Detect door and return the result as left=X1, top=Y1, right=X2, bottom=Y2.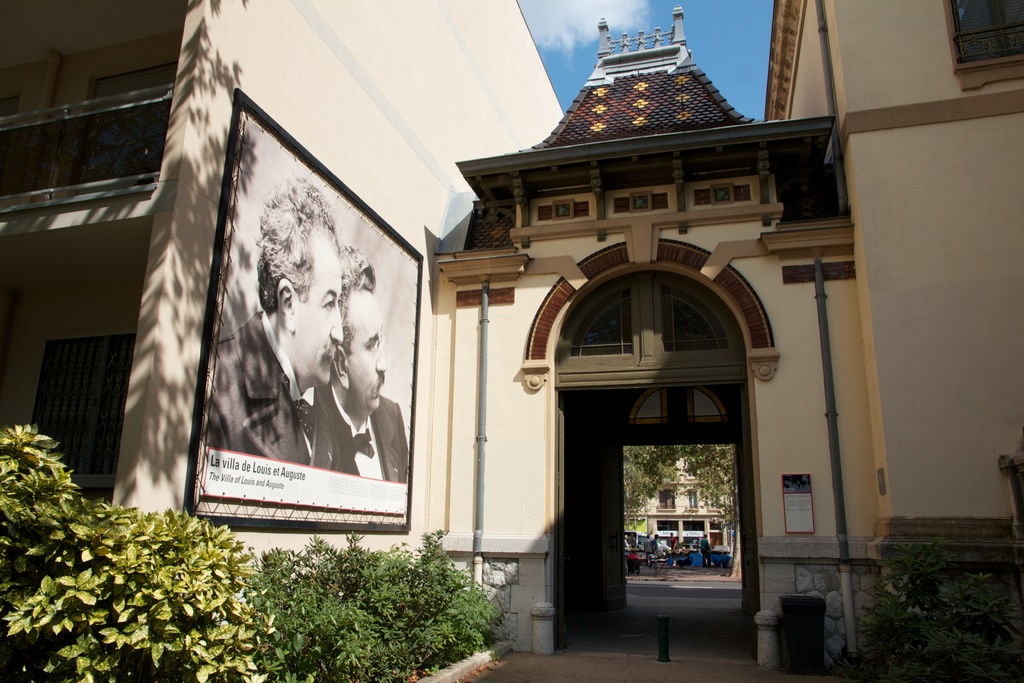
left=559, top=363, right=743, bottom=616.
